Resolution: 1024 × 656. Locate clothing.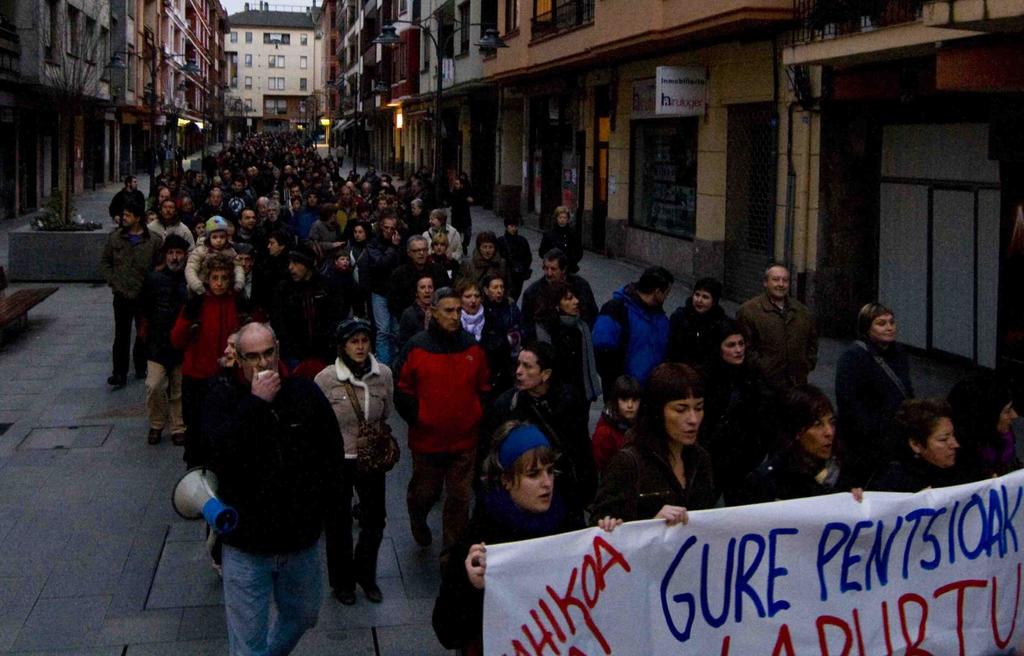
bbox=(735, 289, 819, 381).
